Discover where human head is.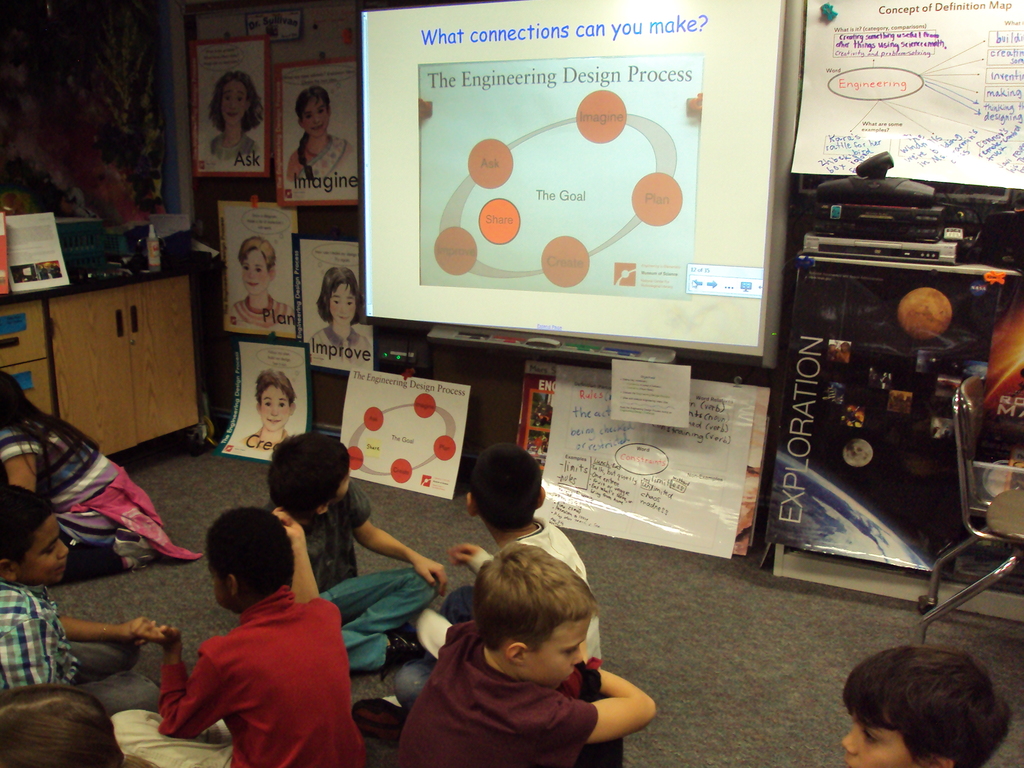
Discovered at box(257, 371, 296, 437).
